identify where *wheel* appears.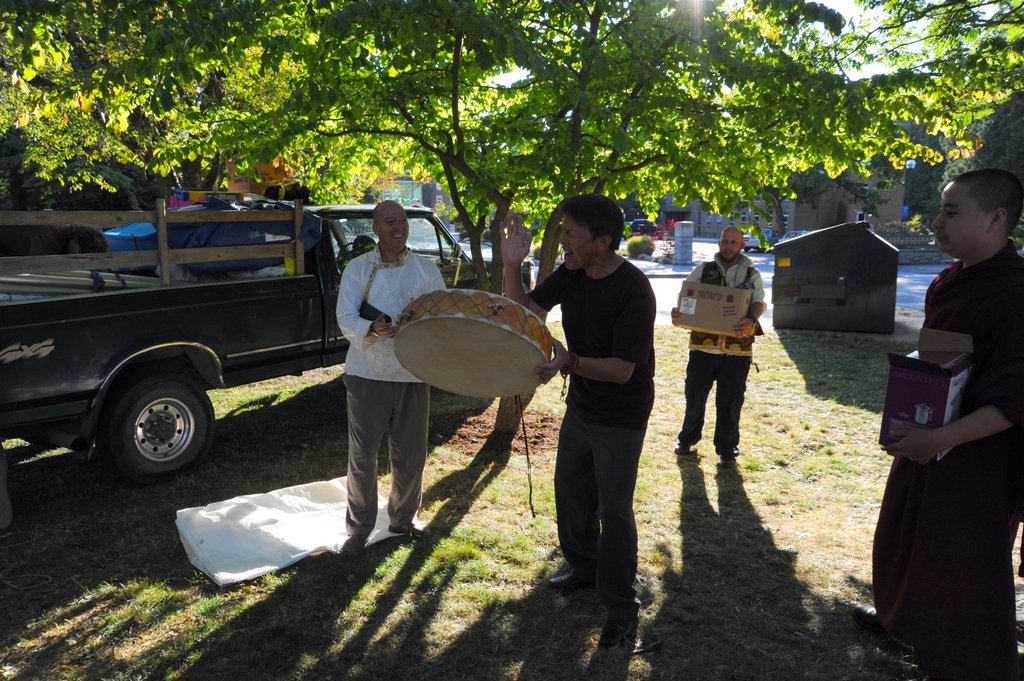
Appears at <bbox>335, 241, 367, 271</bbox>.
